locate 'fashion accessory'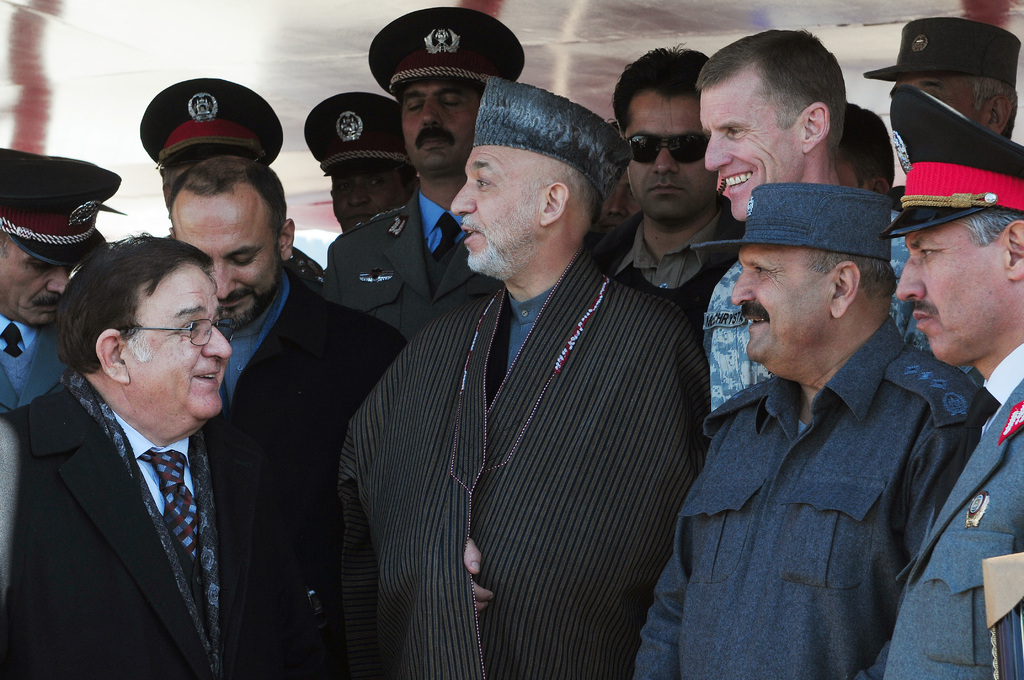
select_region(433, 213, 462, 263)
